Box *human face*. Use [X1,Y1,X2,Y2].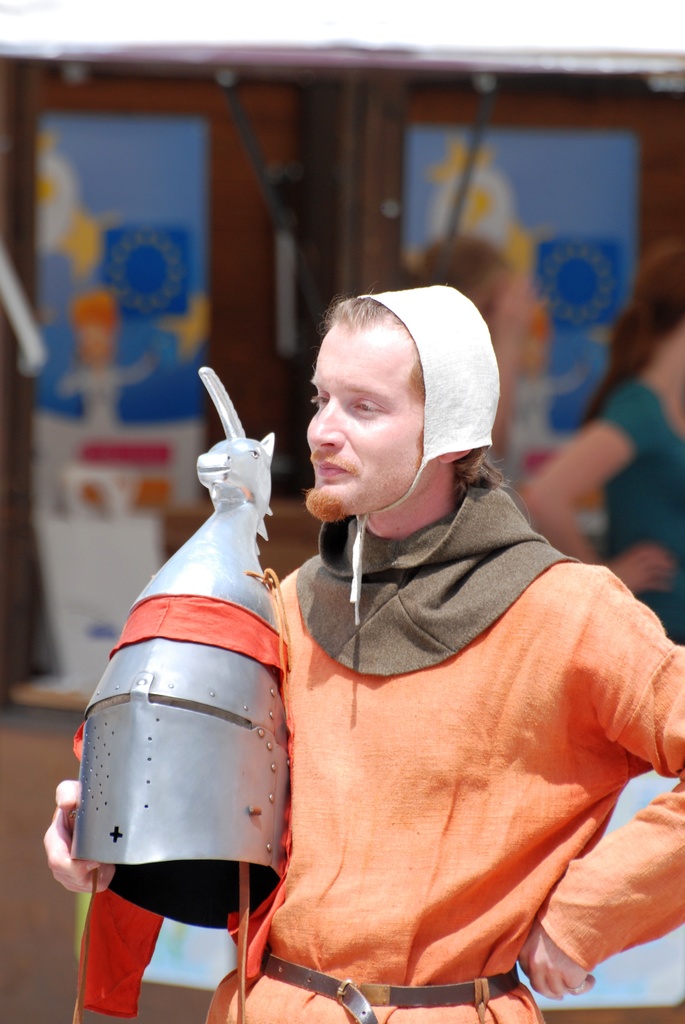
[297,324,427,515].
